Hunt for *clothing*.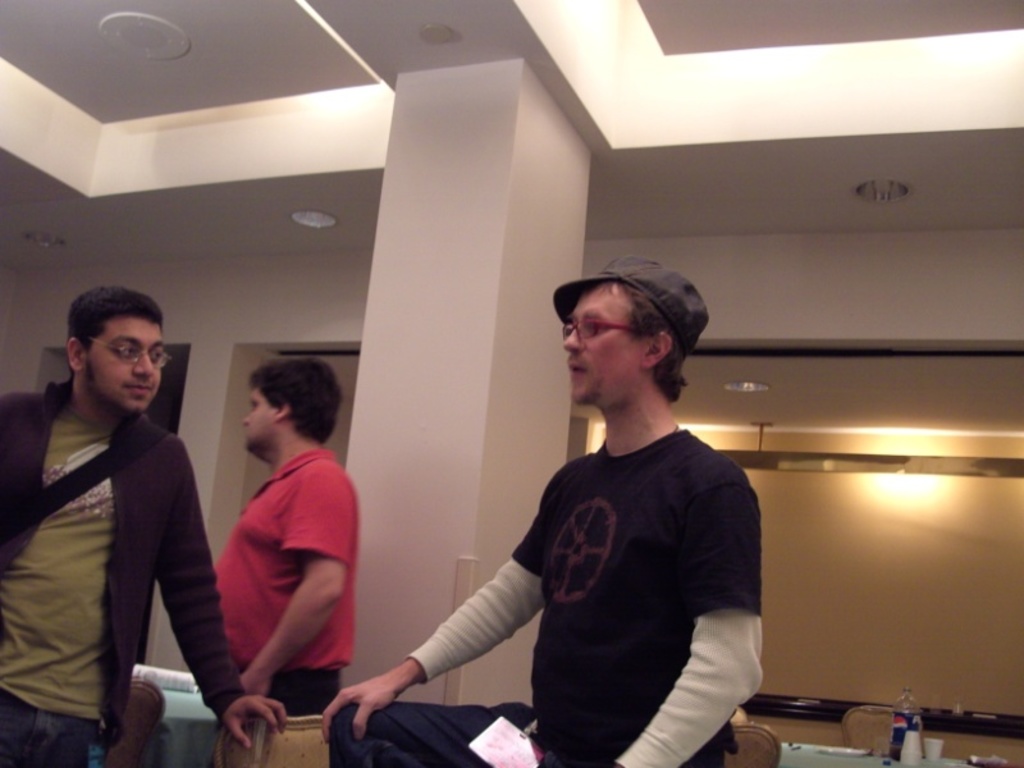
Hunted down at detection(435, 365, 765, 754).
